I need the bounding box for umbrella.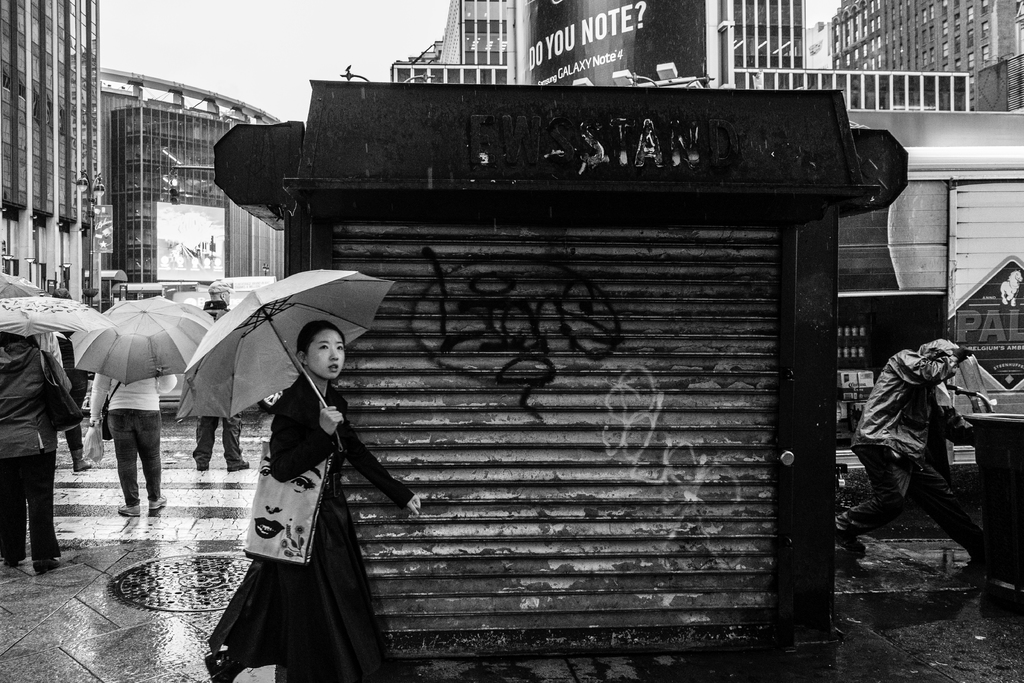
Here it is: detection(0, 294, 116, 343).
